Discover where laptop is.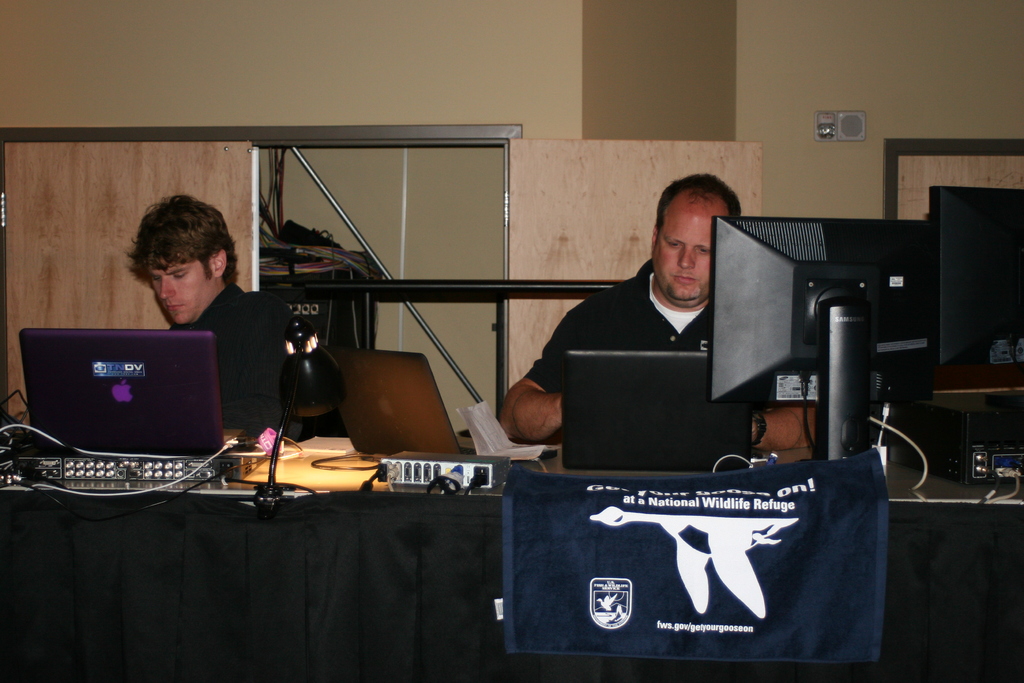
Discovered at [x1=563, y1=352, x2=751, y2=468].
